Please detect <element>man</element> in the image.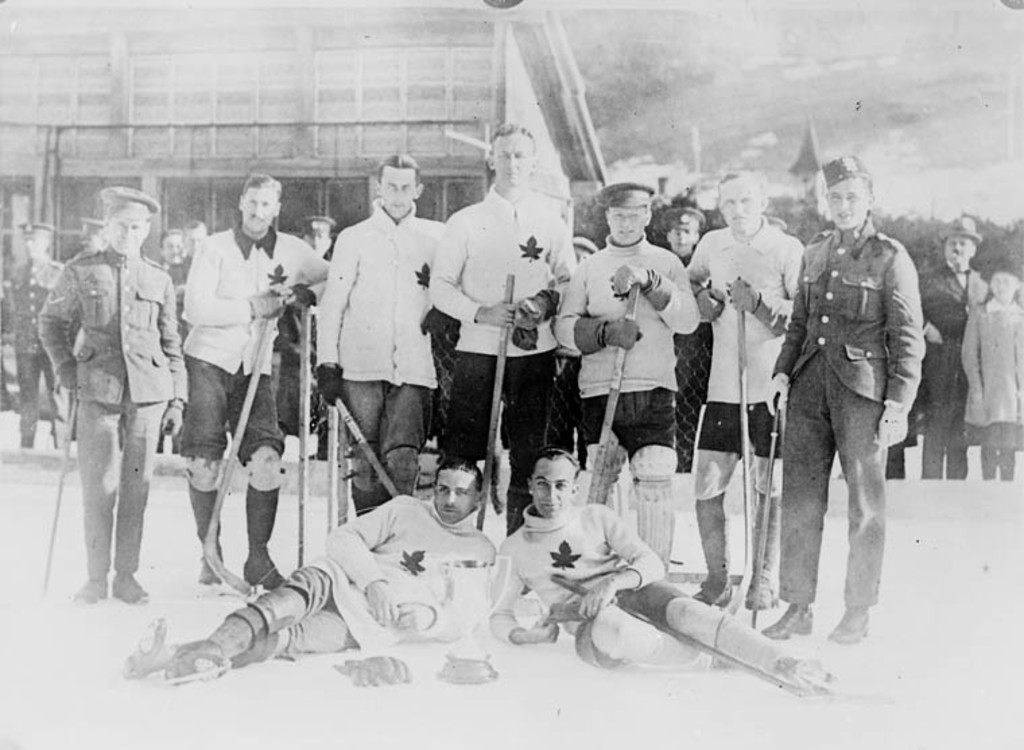
bbox=(174, 218, 212, 454).
